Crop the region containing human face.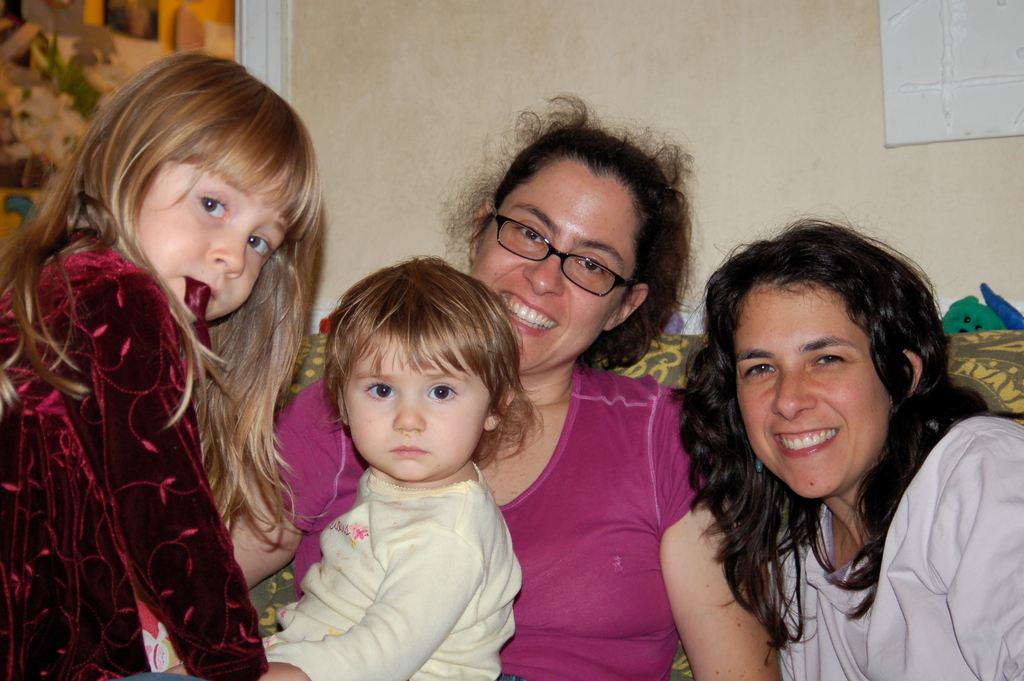
Crop region: locate(733, 282, 890, 498).
